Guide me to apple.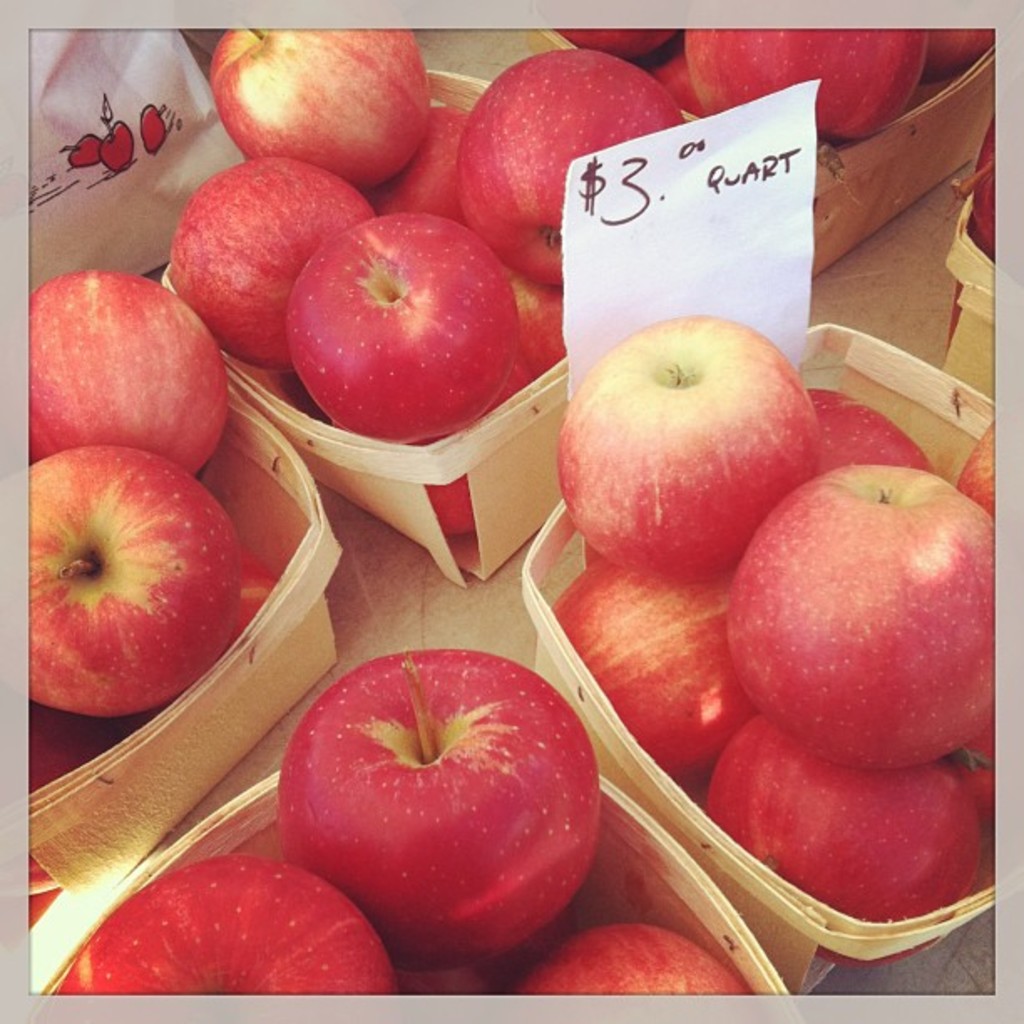
Guidance: (x1=648, y1=45, x2=703, y2=112).
